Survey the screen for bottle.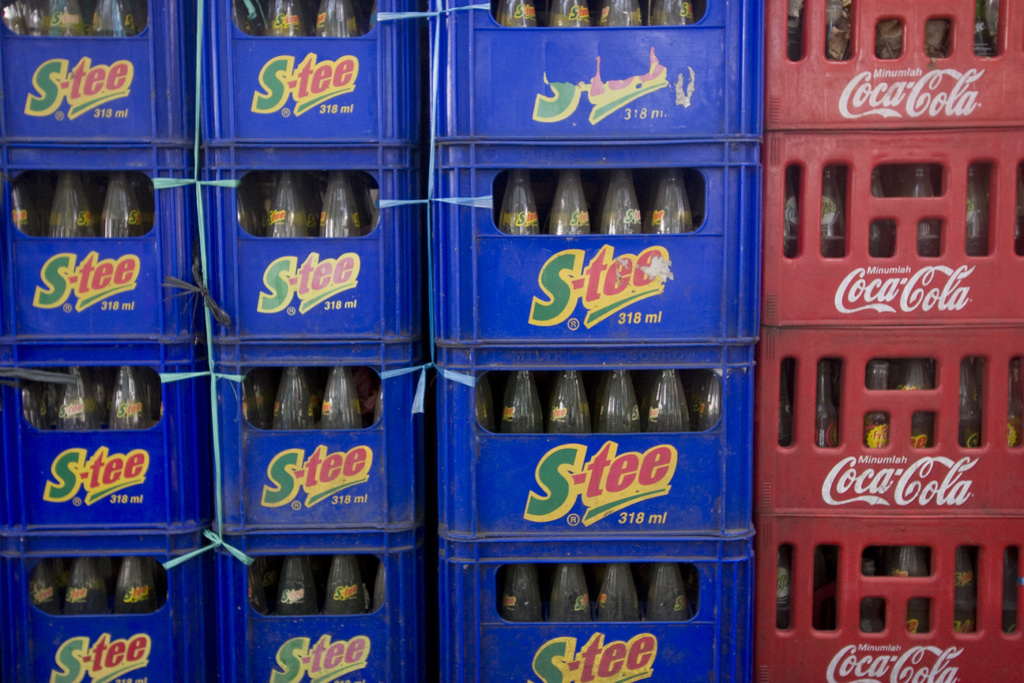
Survey found: <bbox>548, 562, 594, 623</bbox>.
